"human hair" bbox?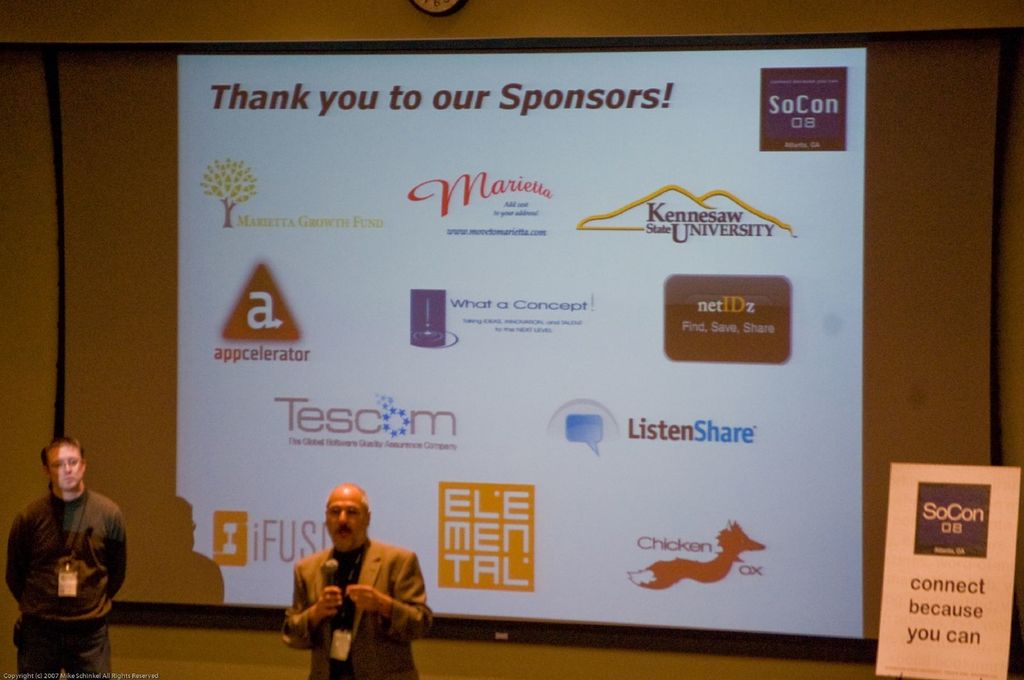
region(38, 434, 84, 473)
